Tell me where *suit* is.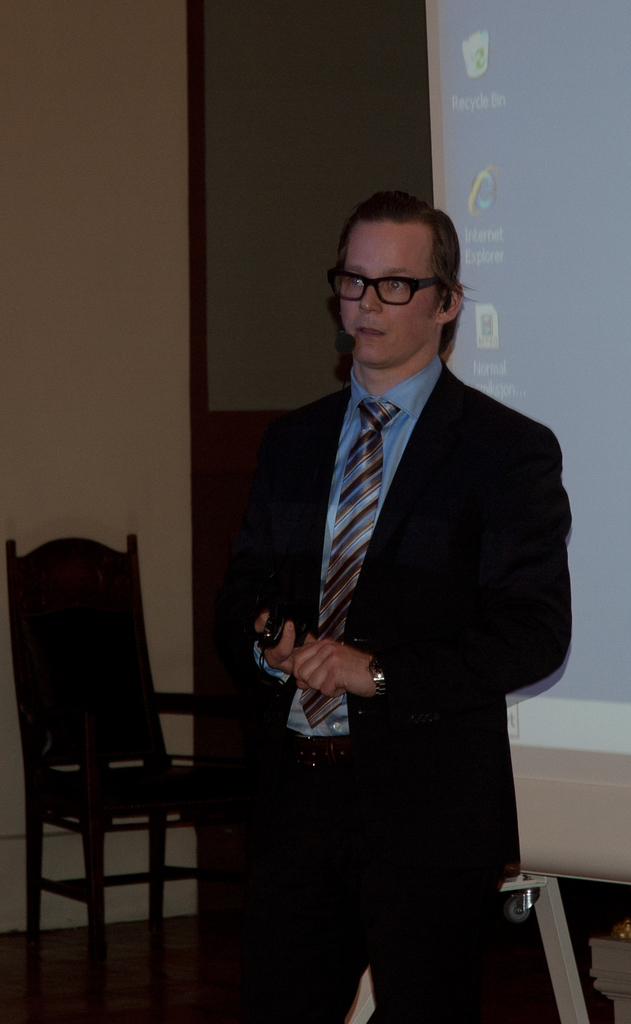
*suit* is at 215/356/570/1023.
